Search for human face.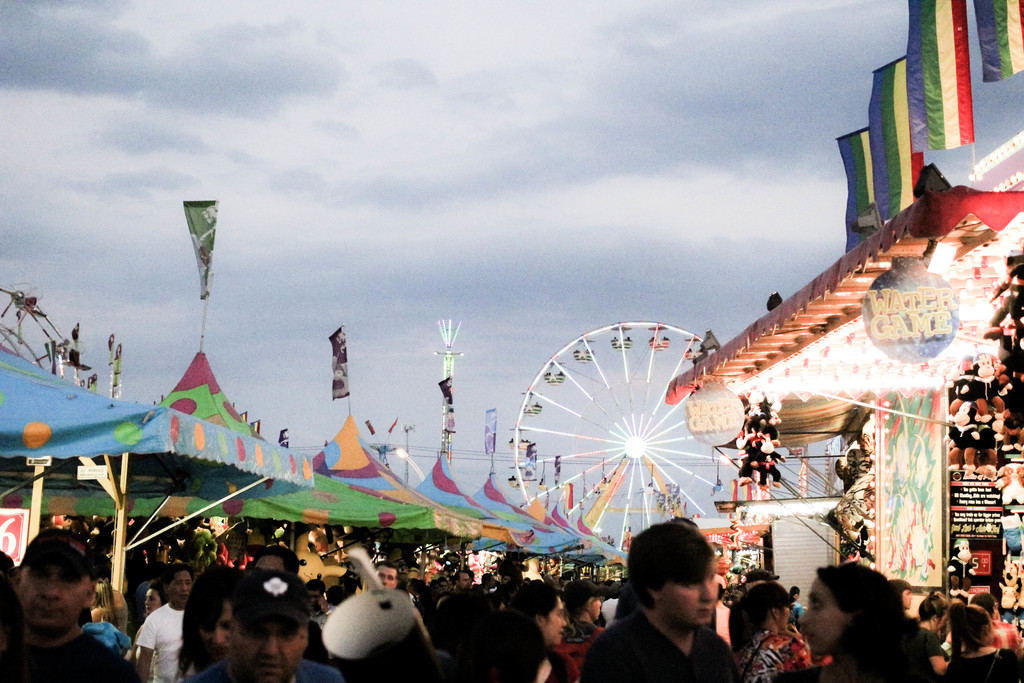
Found at box=[232, 620, 309, 682].
